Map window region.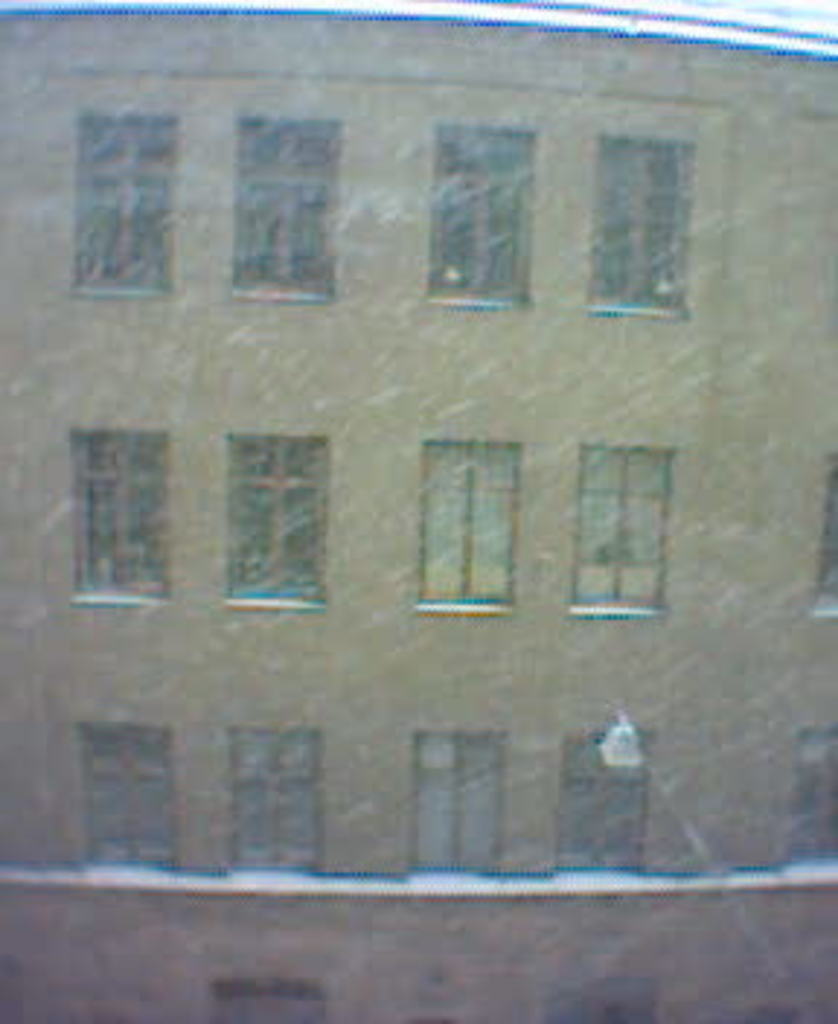
Mapped to locate(224, 713, 340, 879).
